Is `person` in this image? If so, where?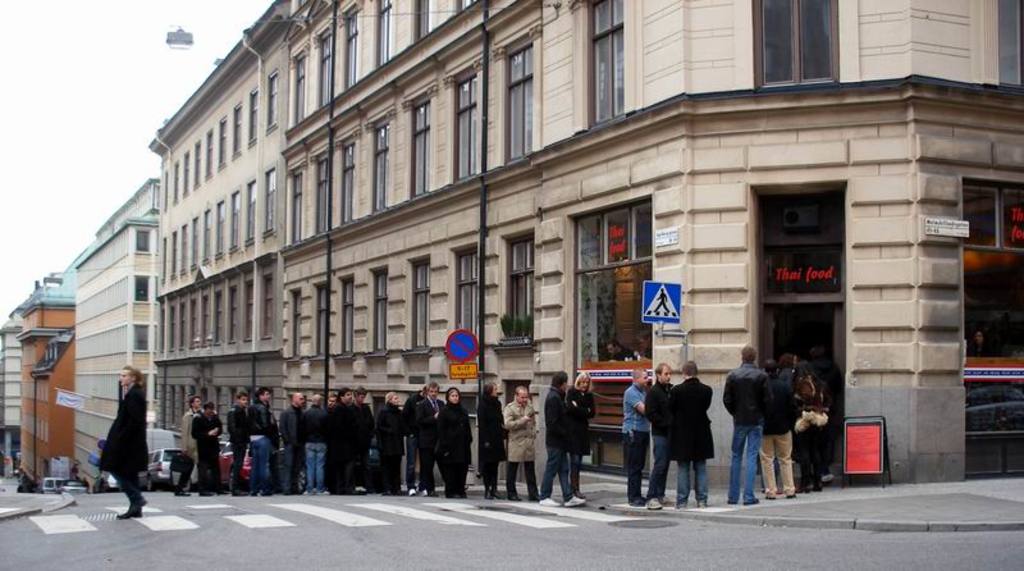
Yes, at box(370, 392, 407, 495).
